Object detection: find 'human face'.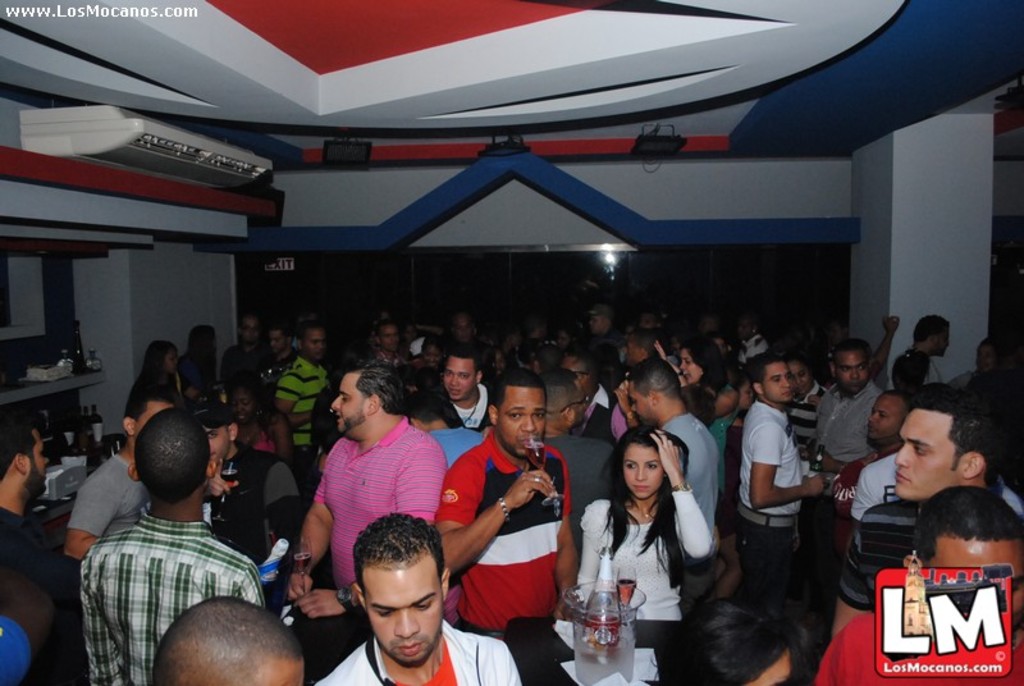
(792,367,813,398).
